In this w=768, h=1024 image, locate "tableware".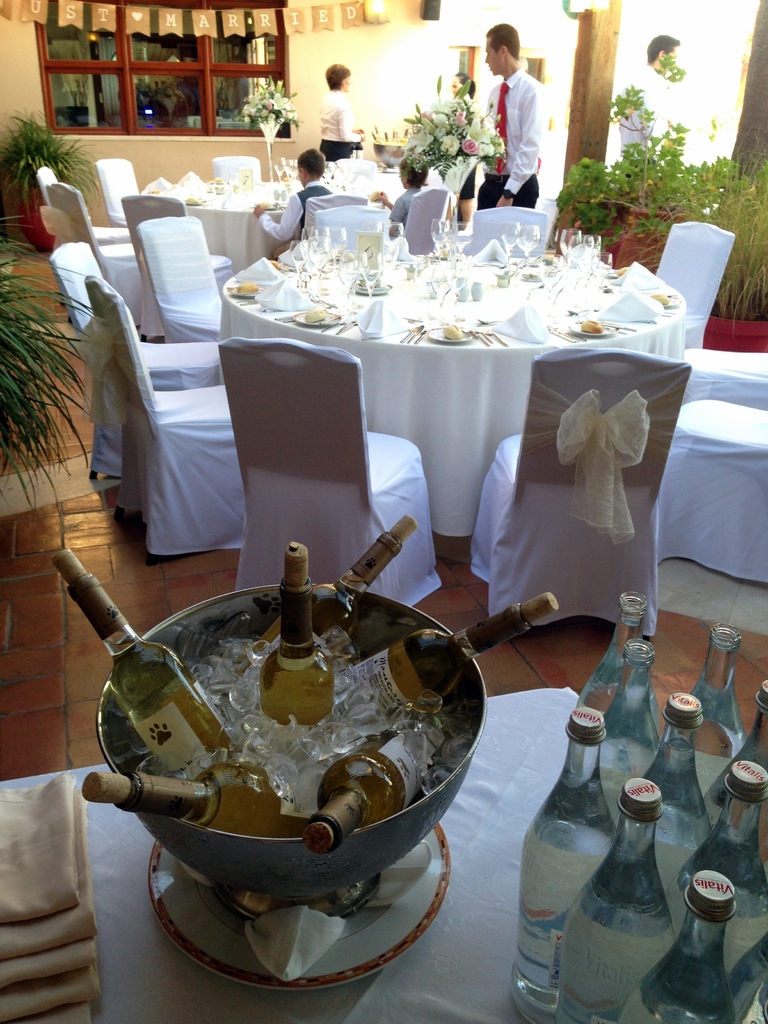
Bounding box: [left=355, top=278, right=381, bottom=286].
